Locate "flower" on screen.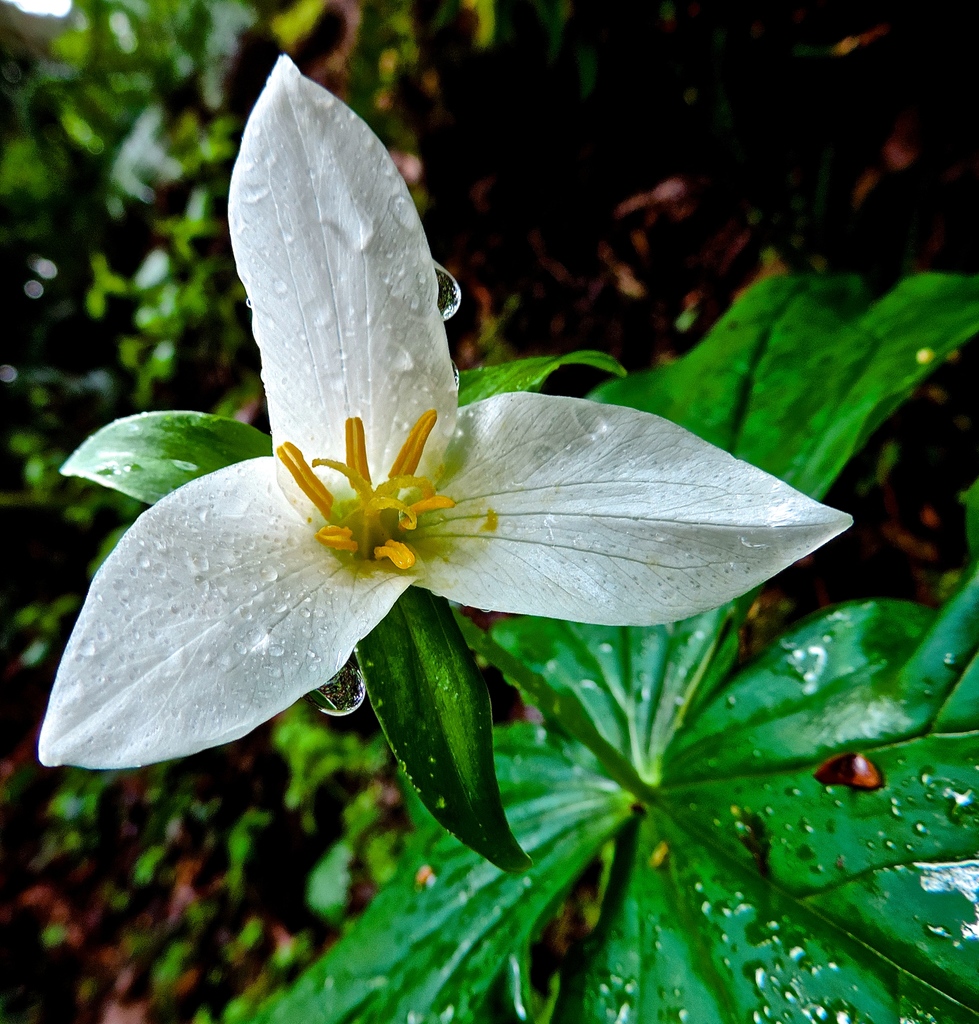
On screen at (x1=47, y1=56, x2=857, y2=856).
